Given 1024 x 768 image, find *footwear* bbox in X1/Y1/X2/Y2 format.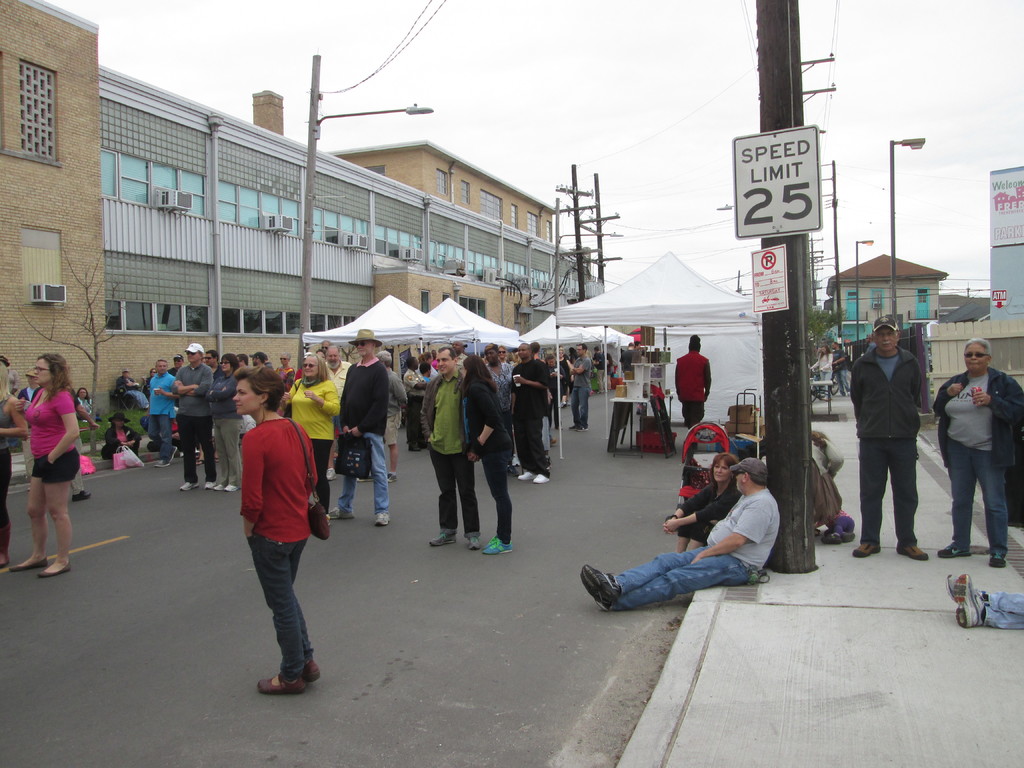
518/462/544/482.
